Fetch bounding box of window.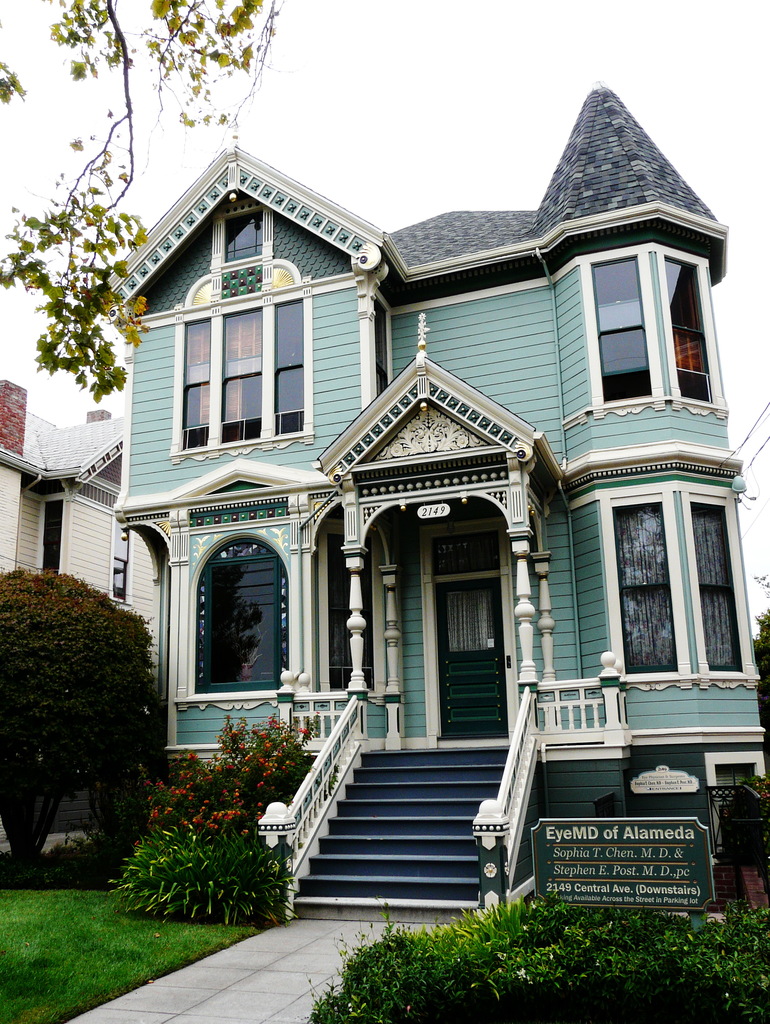
Bbox: BBox(586, 253, 653, 402).
